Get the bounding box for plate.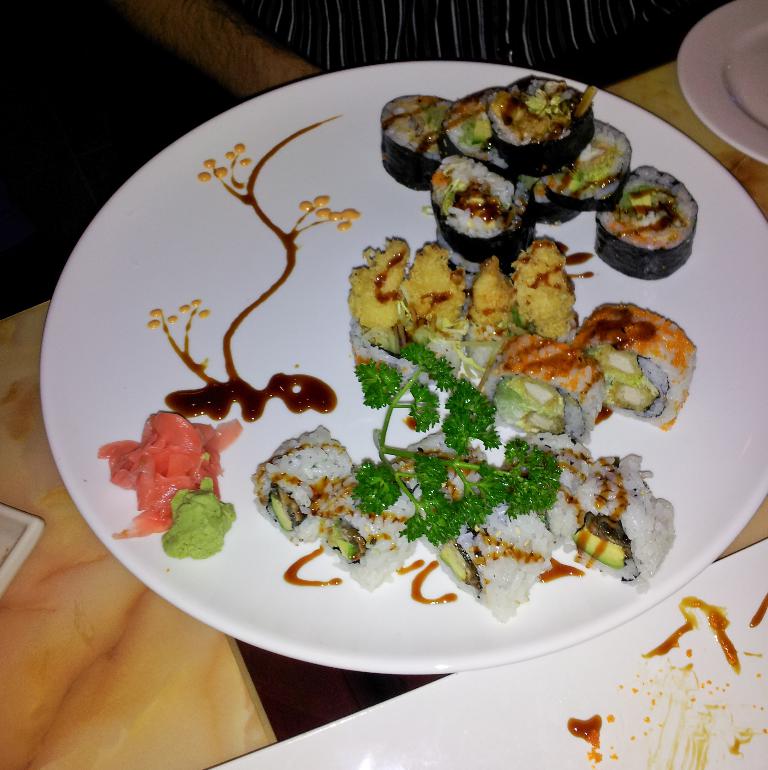
672:0:767:160.
